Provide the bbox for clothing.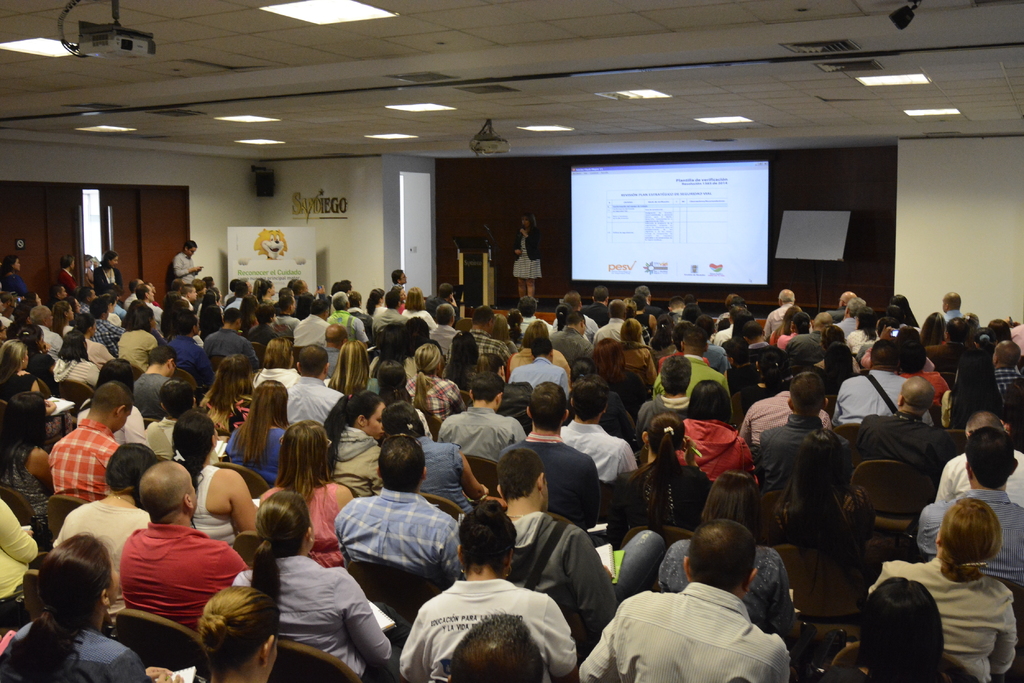
238,542,394,680.
